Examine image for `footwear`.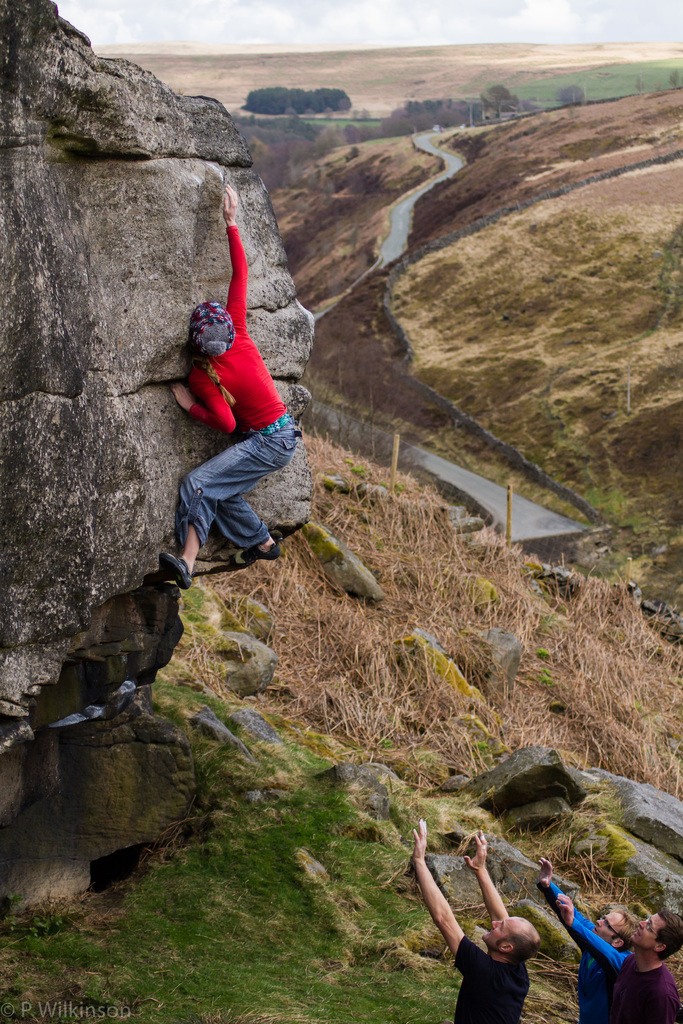
Examination result: [x1=234, y1=538, x2=288, y2=567].
